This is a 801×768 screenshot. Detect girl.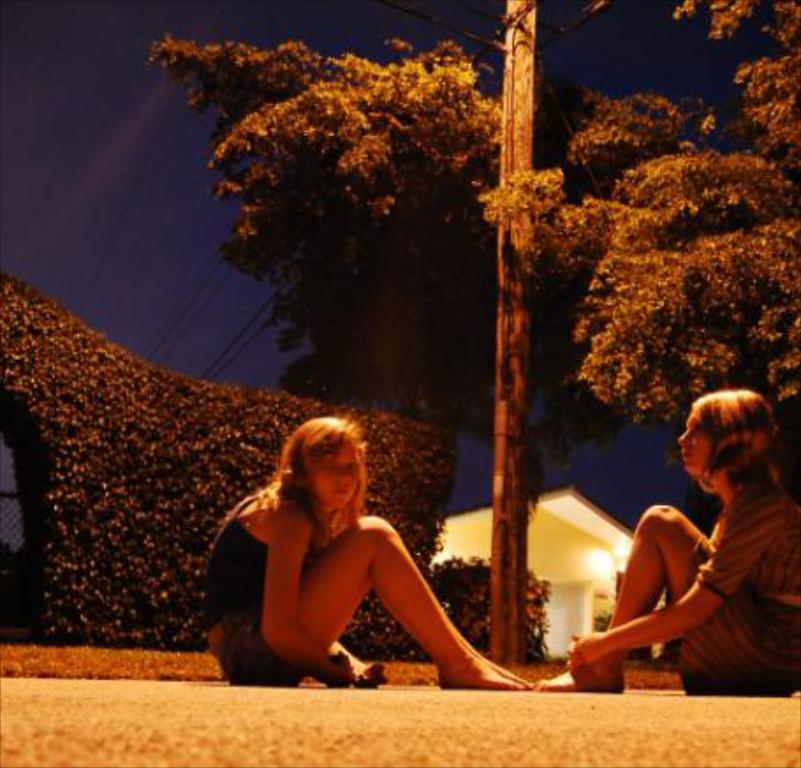
202,419,532,687.
